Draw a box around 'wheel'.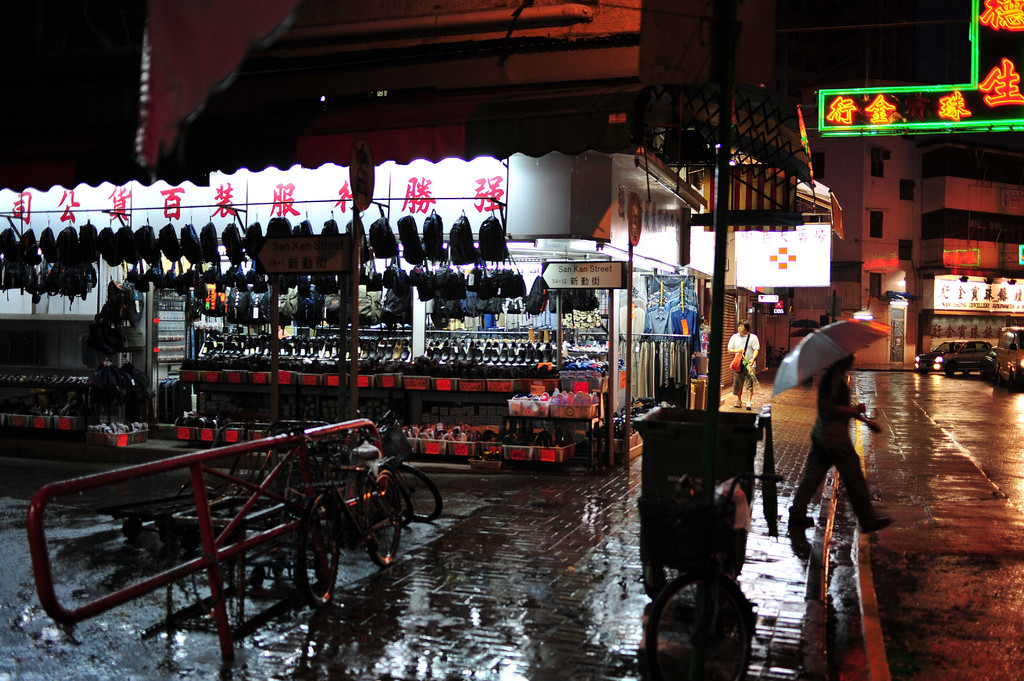
rect(360, 468, 407, 568).
